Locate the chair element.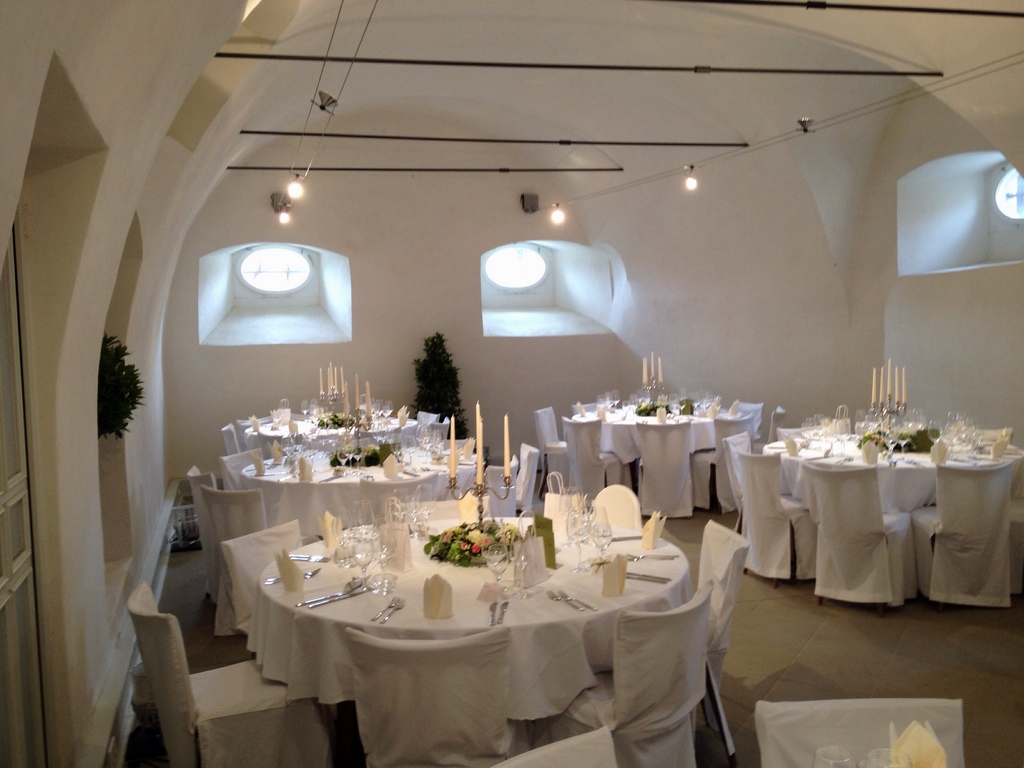
Element bbox: rect(801, 467, 918, 616).
